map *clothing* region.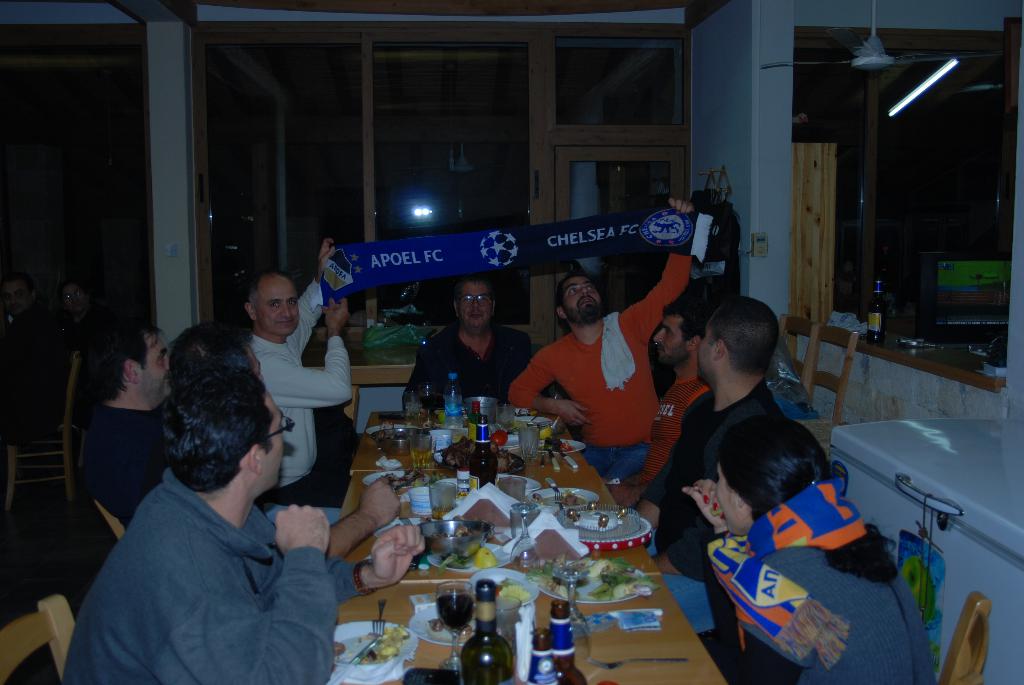
Mapped to rect(502, 251, 698, 492).
